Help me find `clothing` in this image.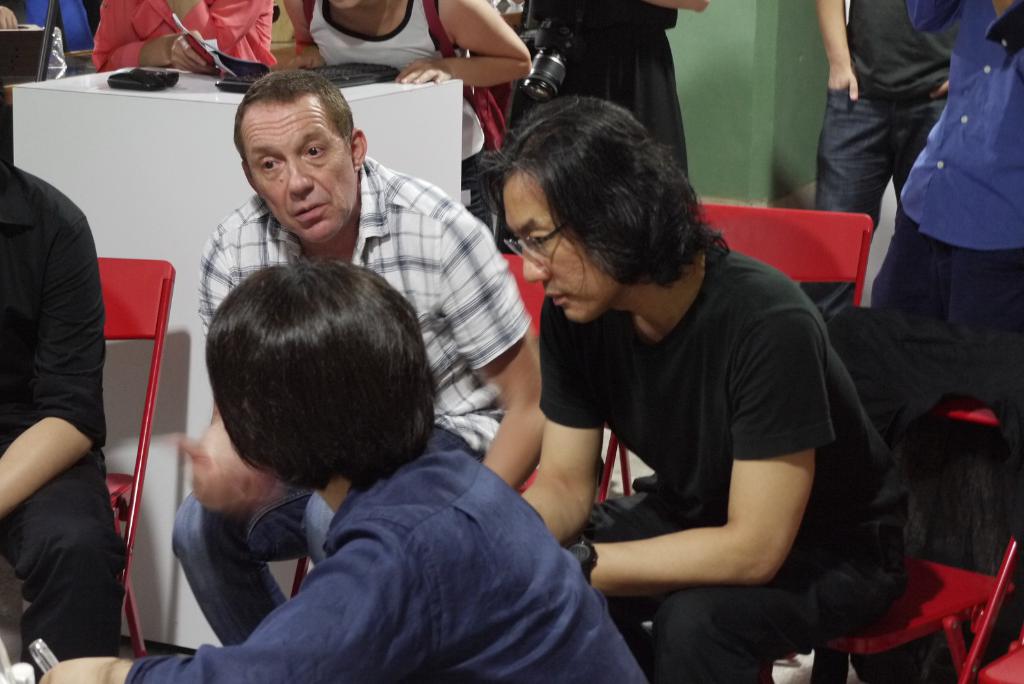
Found it: rect(540, 243, 916, 683).
